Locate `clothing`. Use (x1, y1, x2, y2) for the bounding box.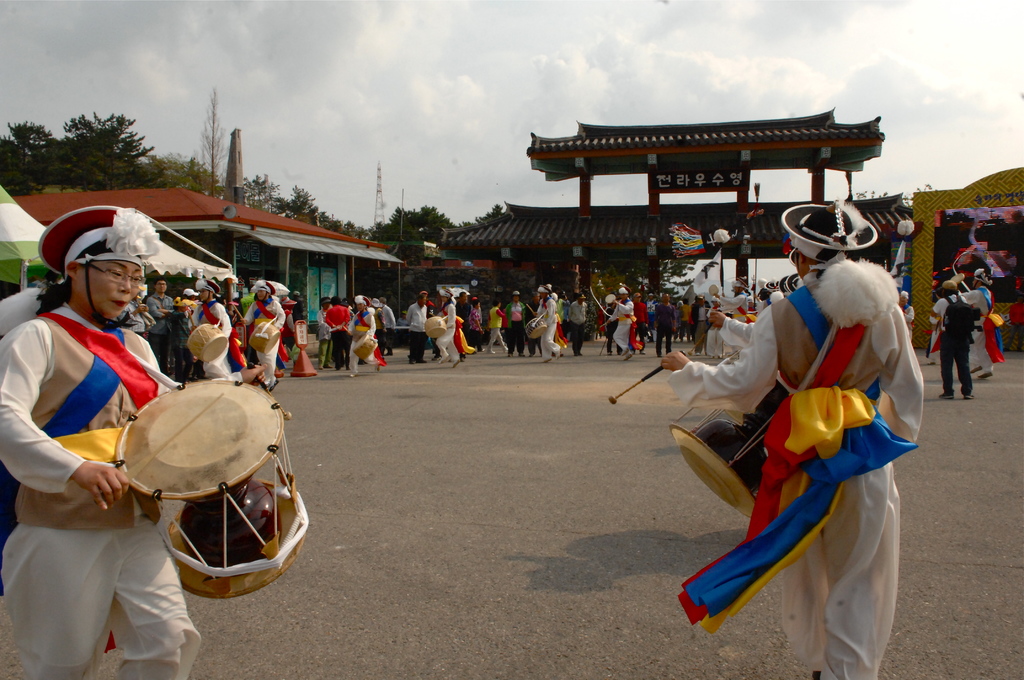
(670, 266, 927, 679).
